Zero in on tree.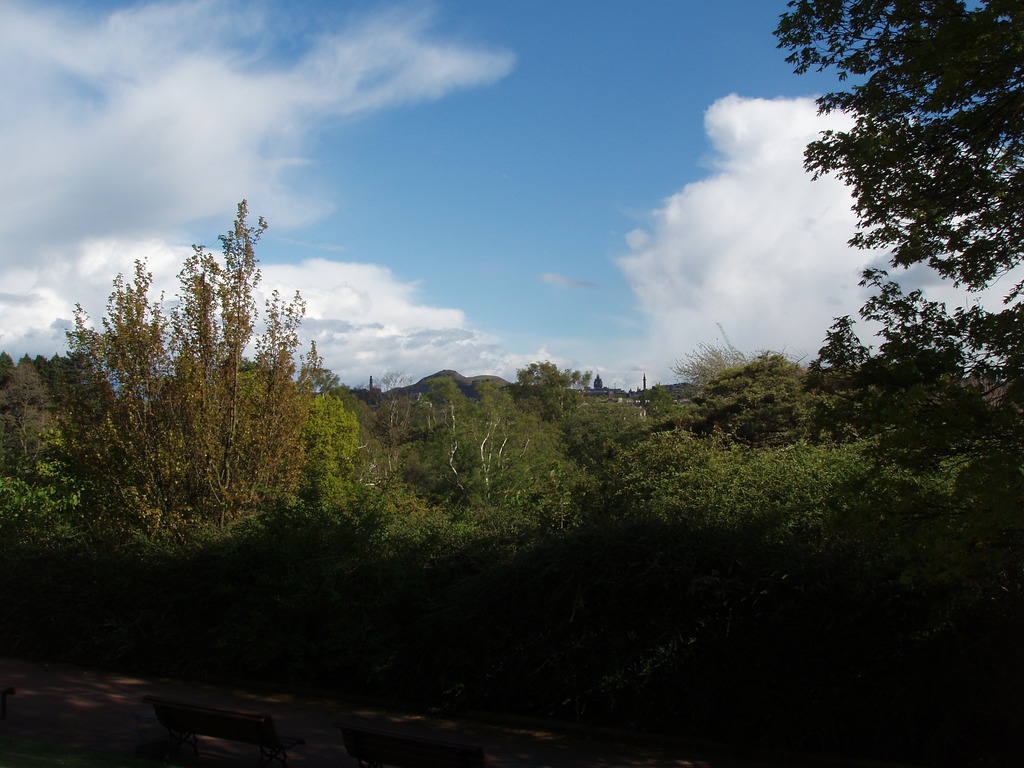
Zeroed in: detection(280, 373, 379, 580).
